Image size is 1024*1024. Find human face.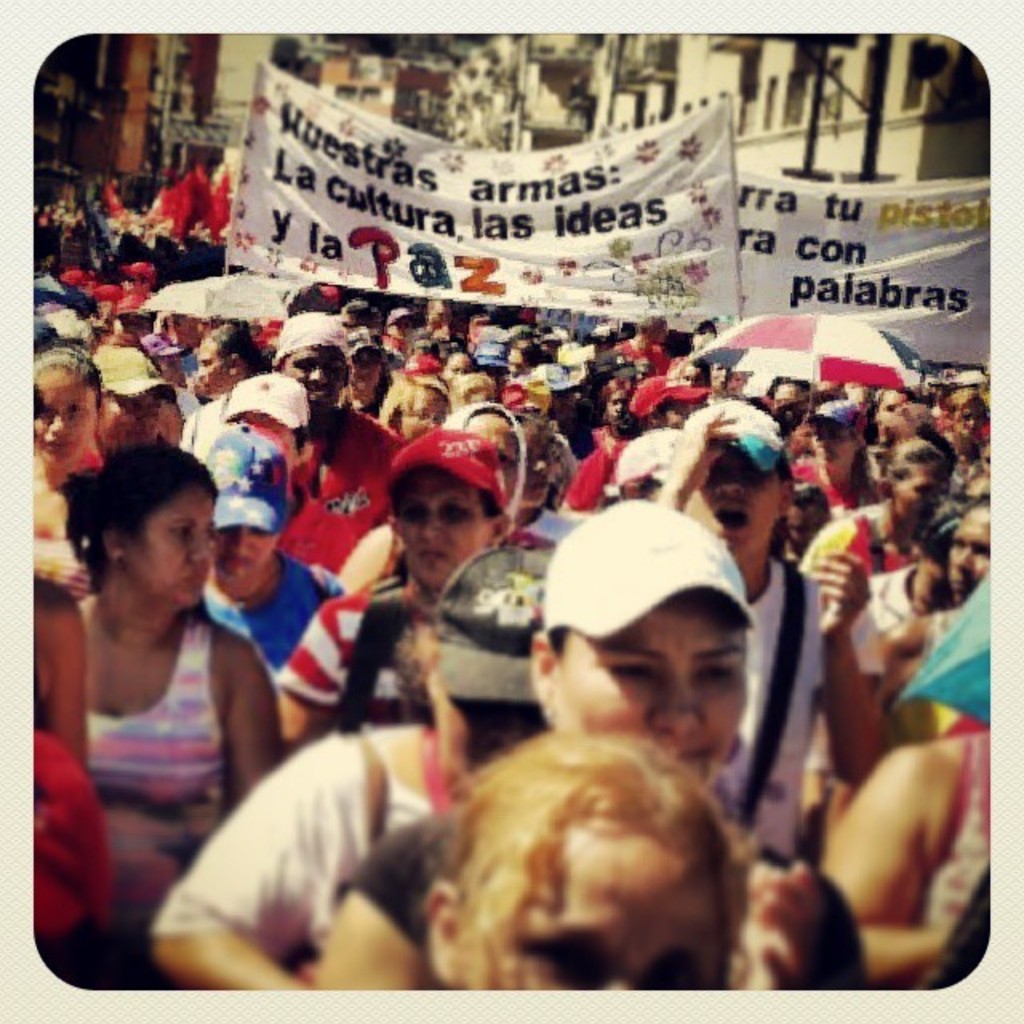
bbox=[283, 349, 346, 422].
